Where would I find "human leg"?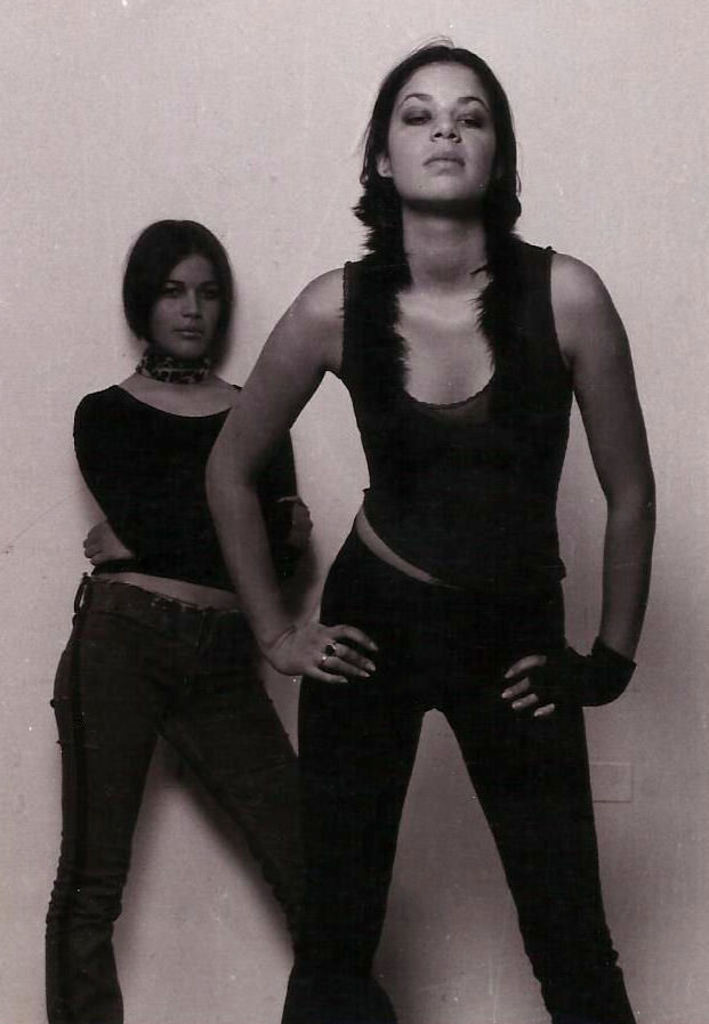
At [180,597,311,940].
